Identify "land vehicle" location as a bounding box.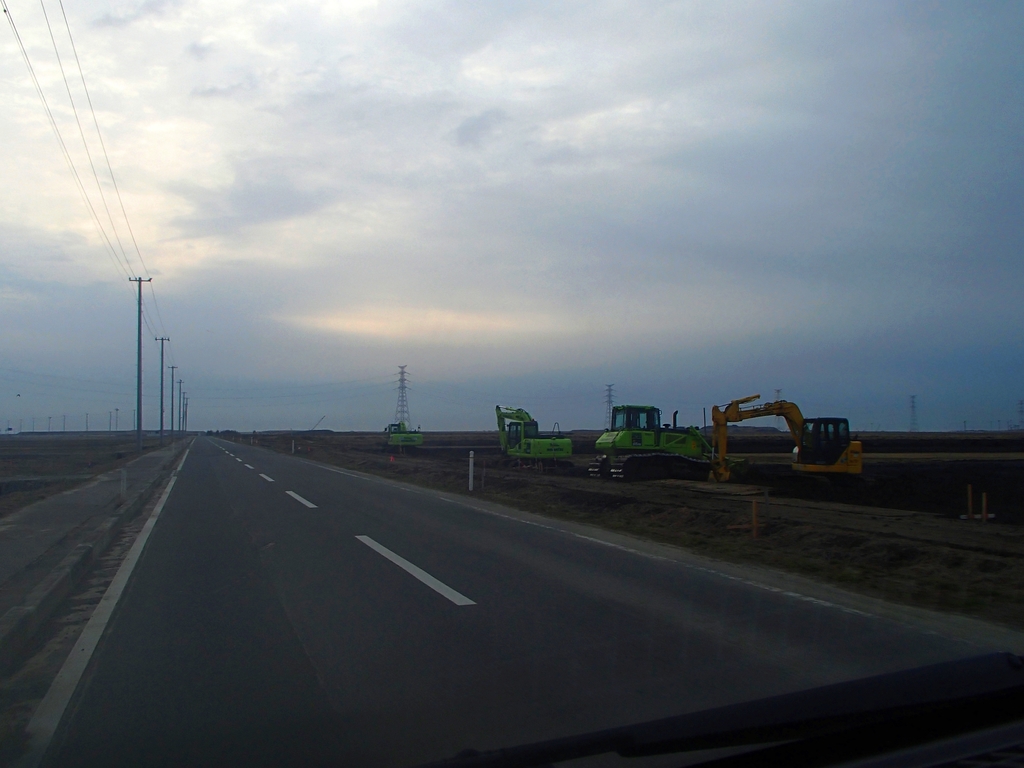
(588,396,751,488).
